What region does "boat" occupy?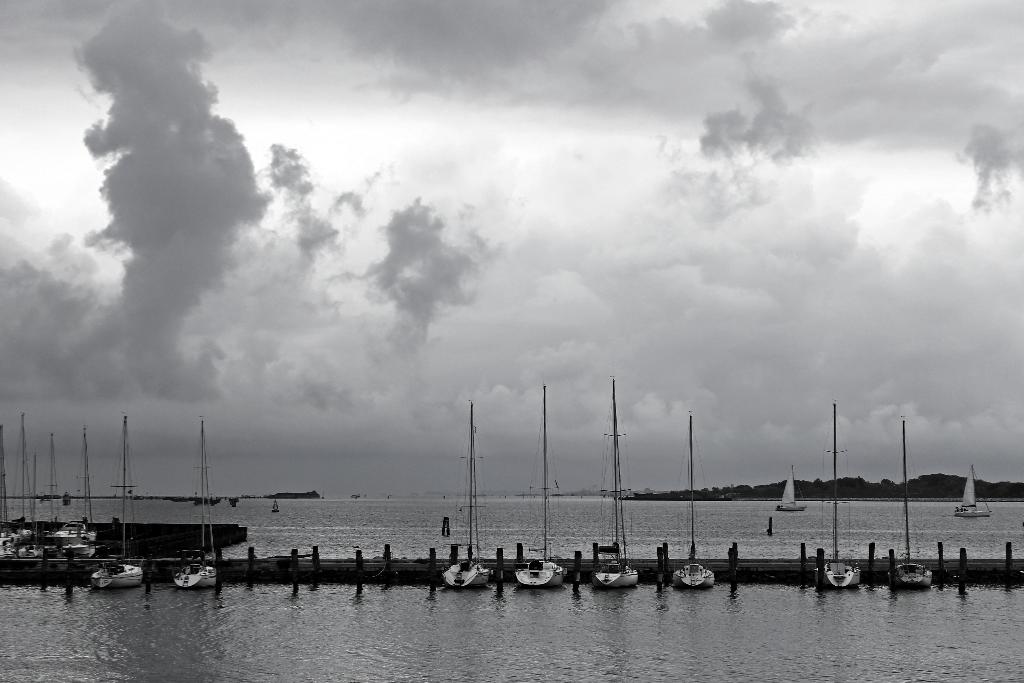
(x1=957, y1=466, x2=992, y2=516).
